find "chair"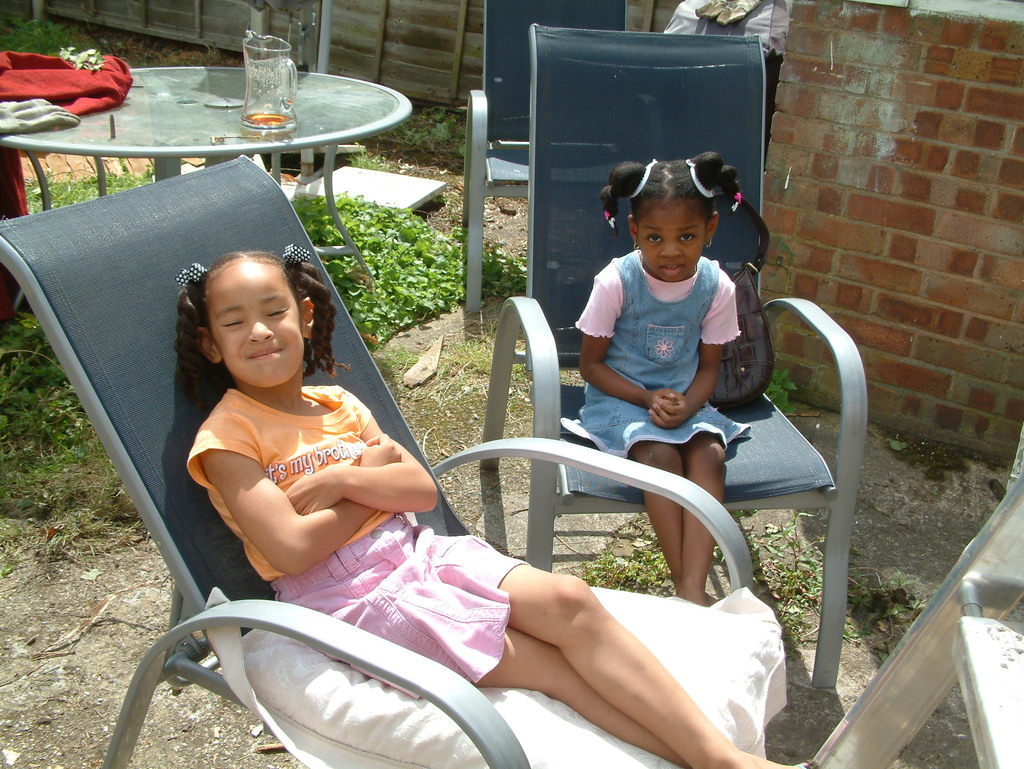
(0, 150, 790, 768)
